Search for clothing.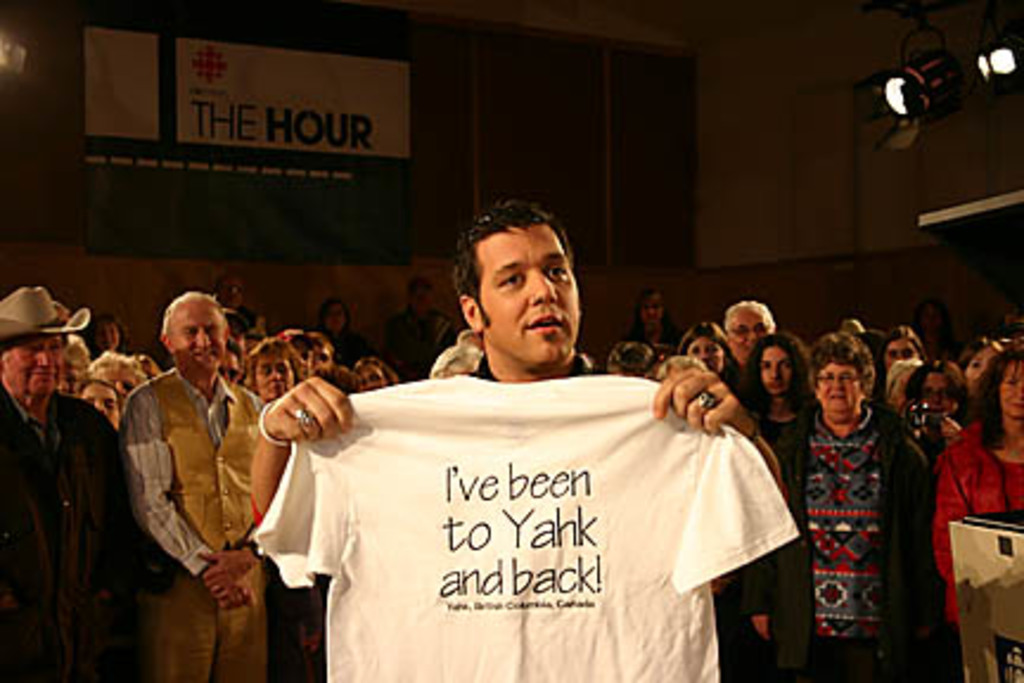
Found at <bbox>785, 406, 946, 681</bbox>.
